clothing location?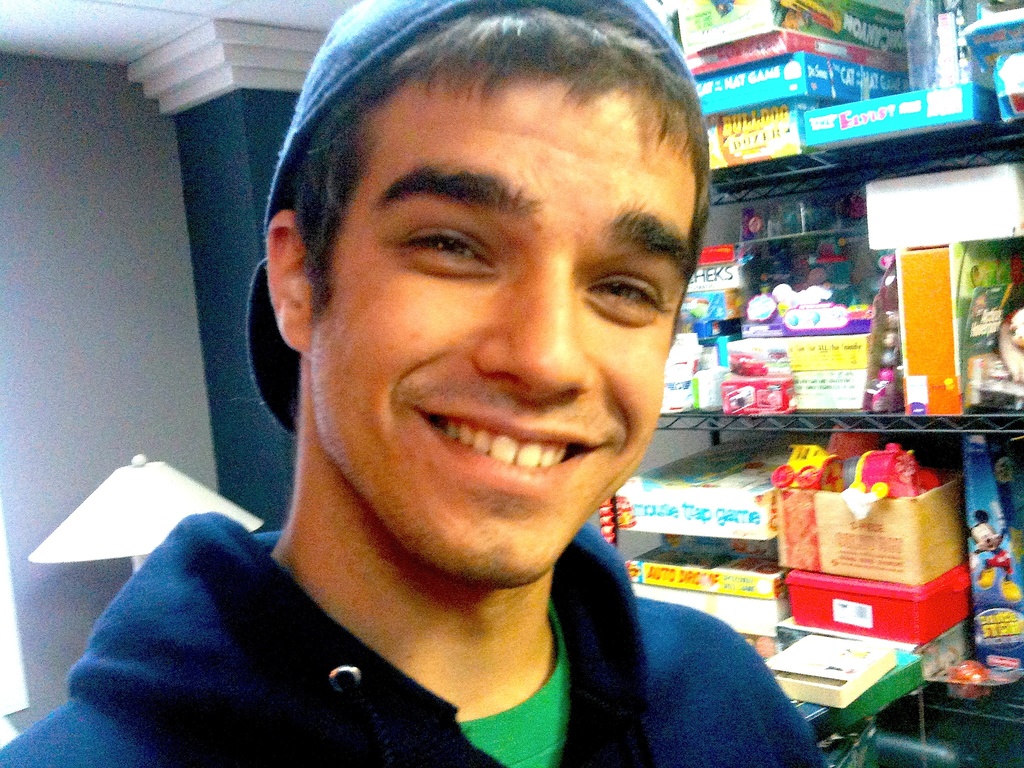
[0,518,829,767]
